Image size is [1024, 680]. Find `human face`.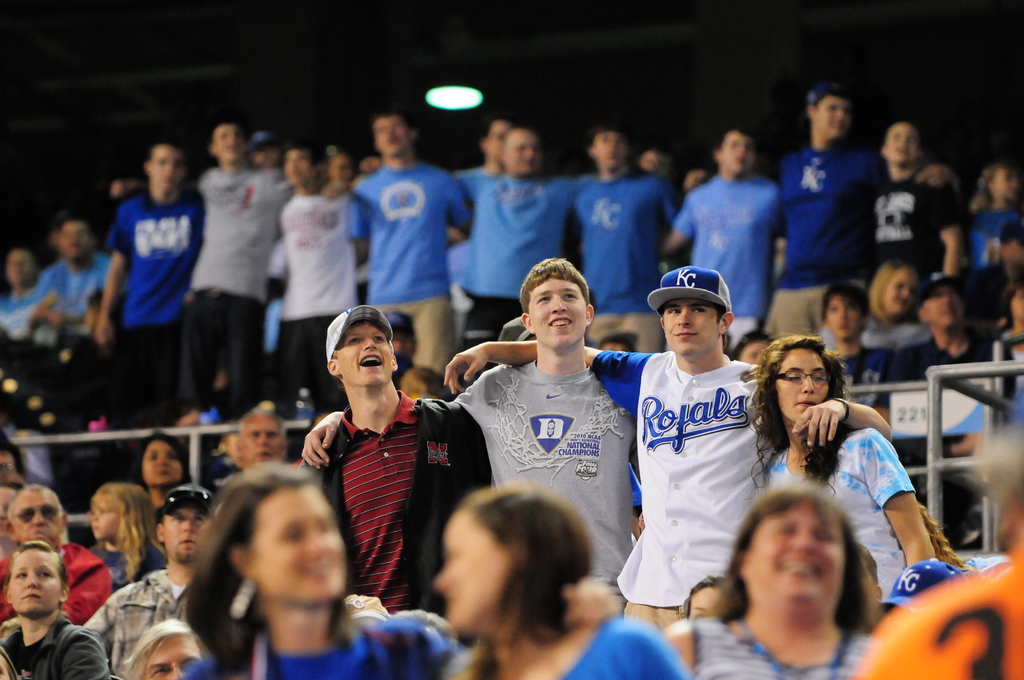
box=[243, 416, 284, 466].
